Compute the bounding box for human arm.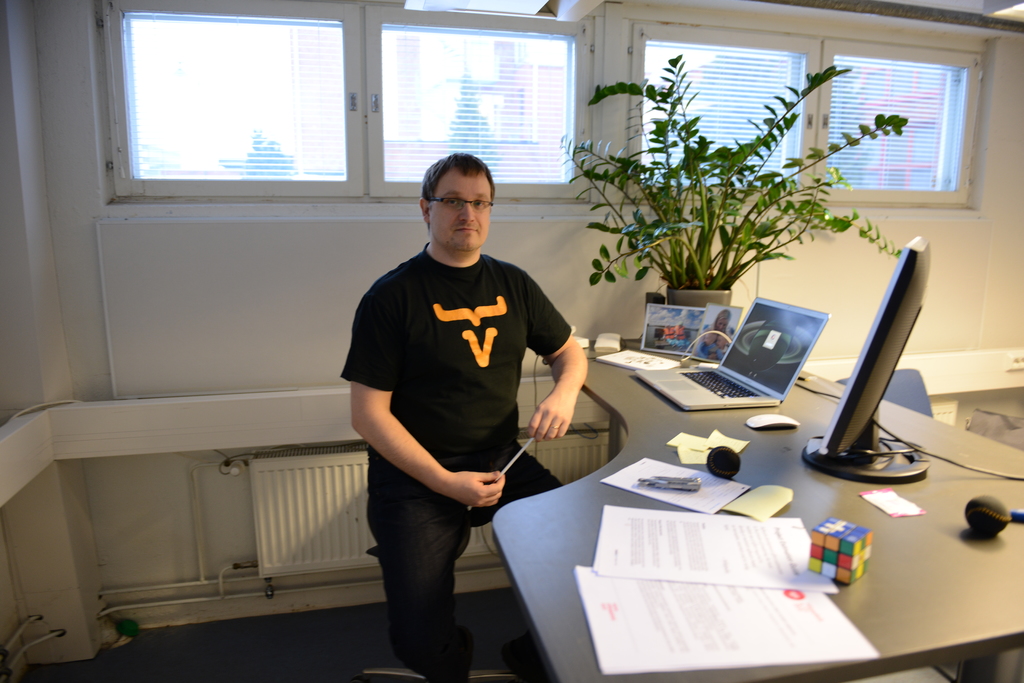
(339, 280, 508, 506).
